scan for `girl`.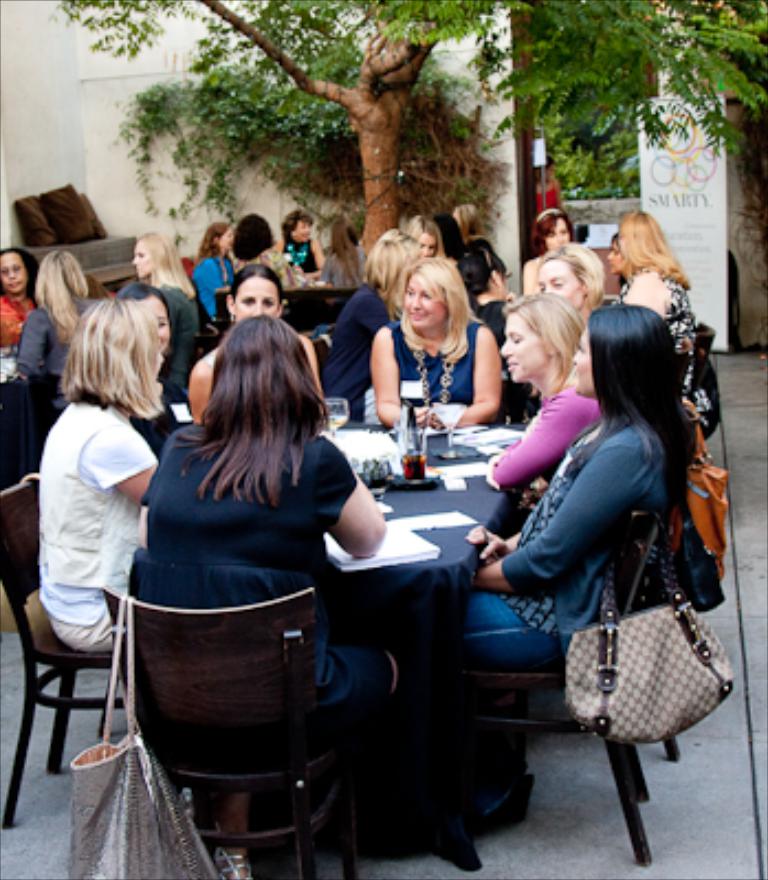
Scan result: [412,299,700,678].
